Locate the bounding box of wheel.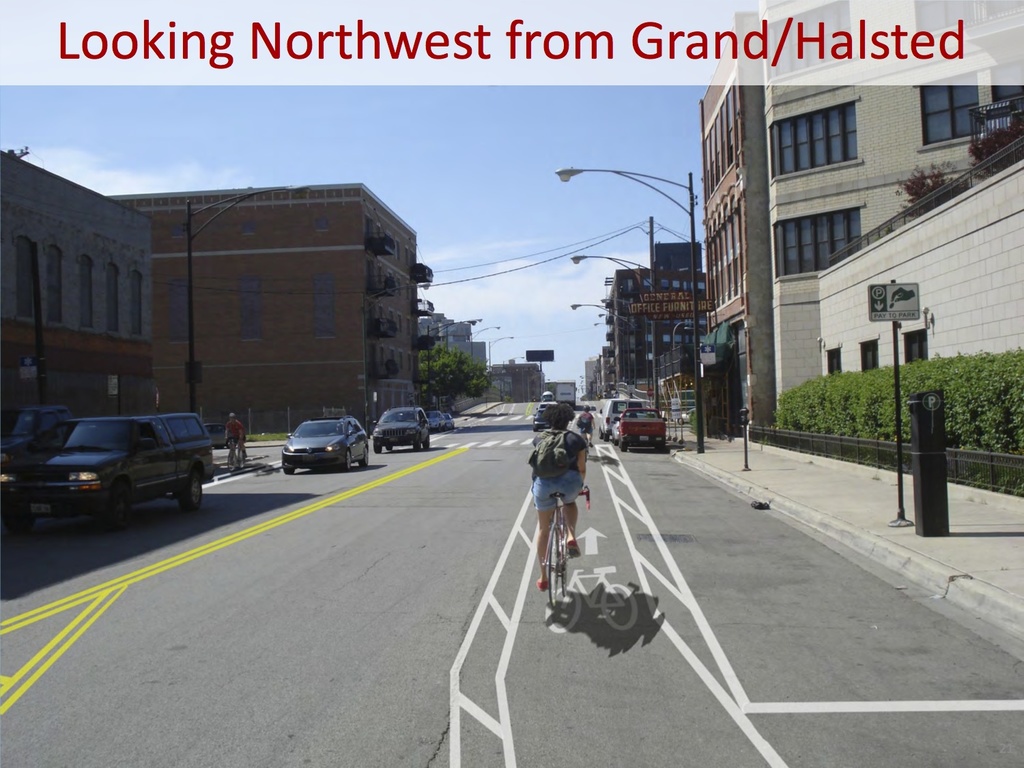
Bounding box: [x1=341, y1=452, x2=353, y2=475].
